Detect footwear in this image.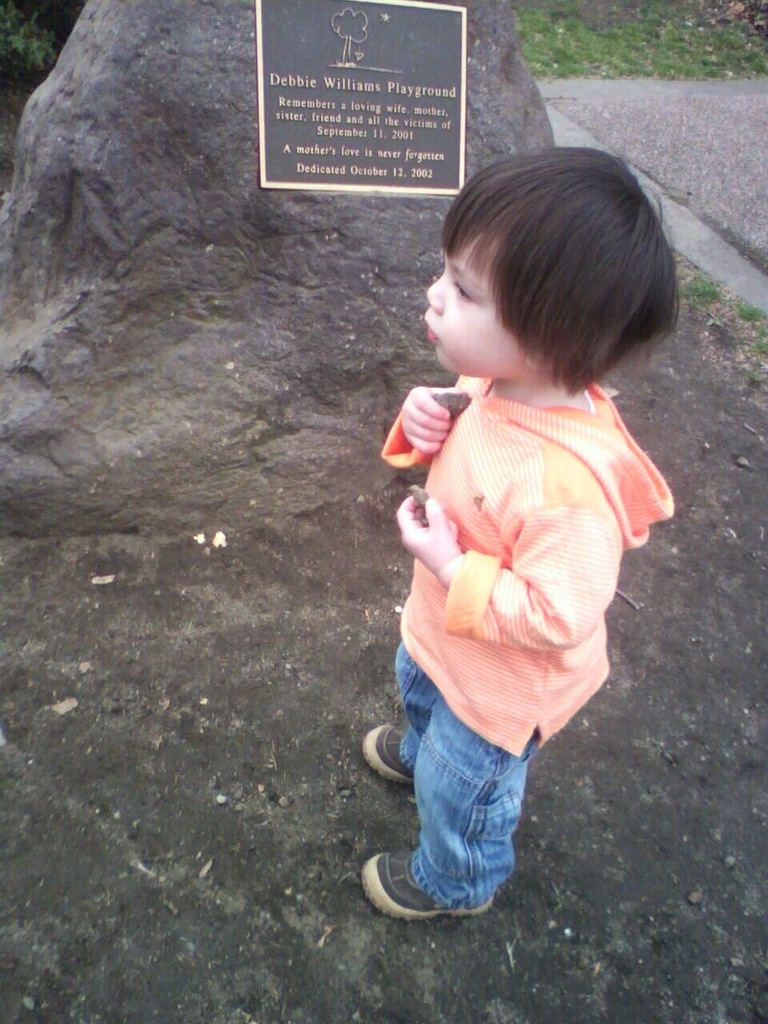
Detection: [356, 722, 421, 786].
